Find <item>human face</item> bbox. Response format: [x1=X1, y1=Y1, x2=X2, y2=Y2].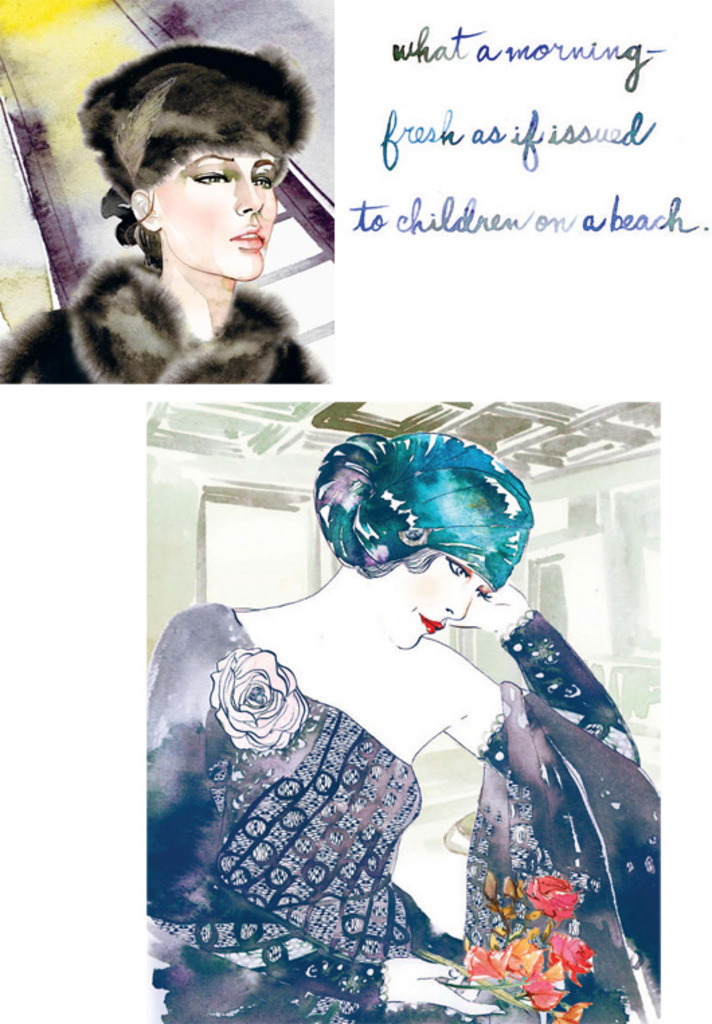
[x1=371, y1=550, x2=497, y2=653].
